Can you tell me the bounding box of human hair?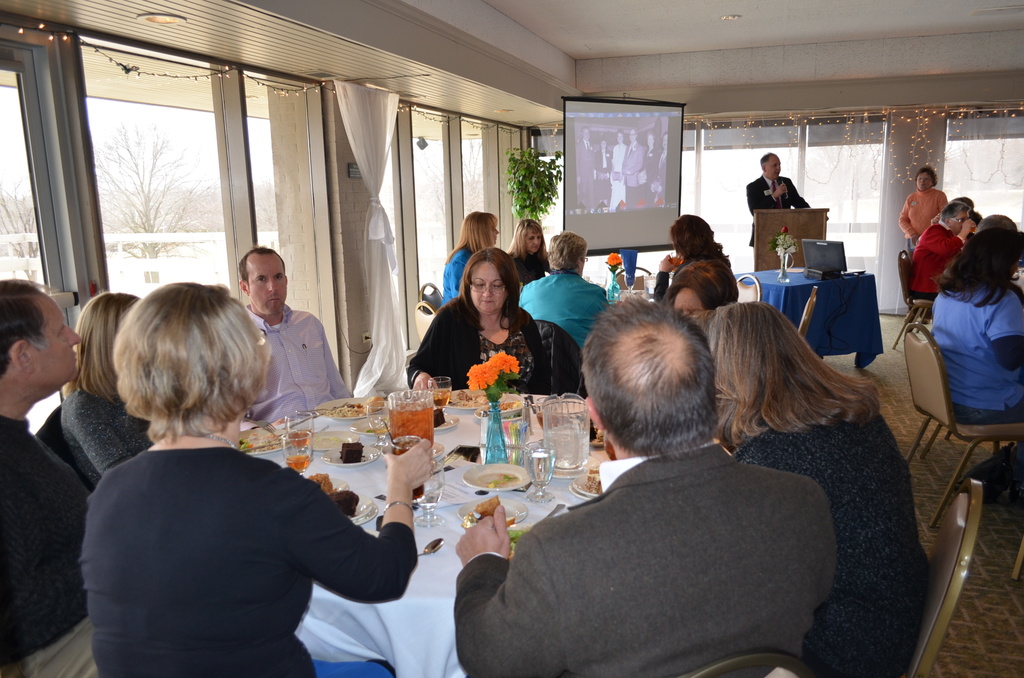
box=[113, 280, 269, 435].
